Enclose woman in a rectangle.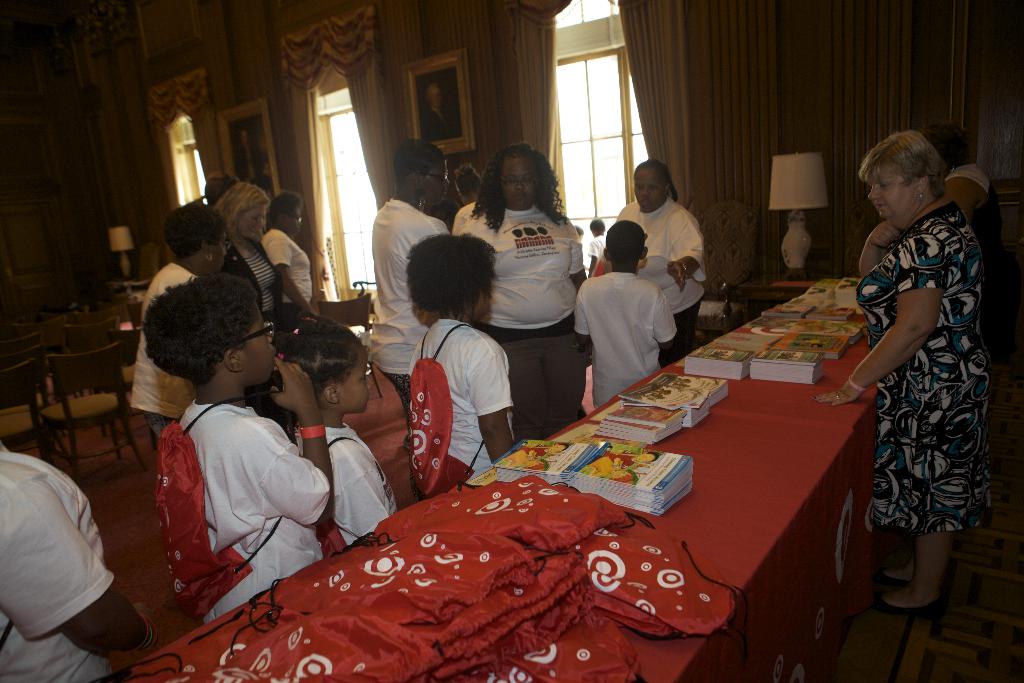
rect(129, 197, 232, 443).
